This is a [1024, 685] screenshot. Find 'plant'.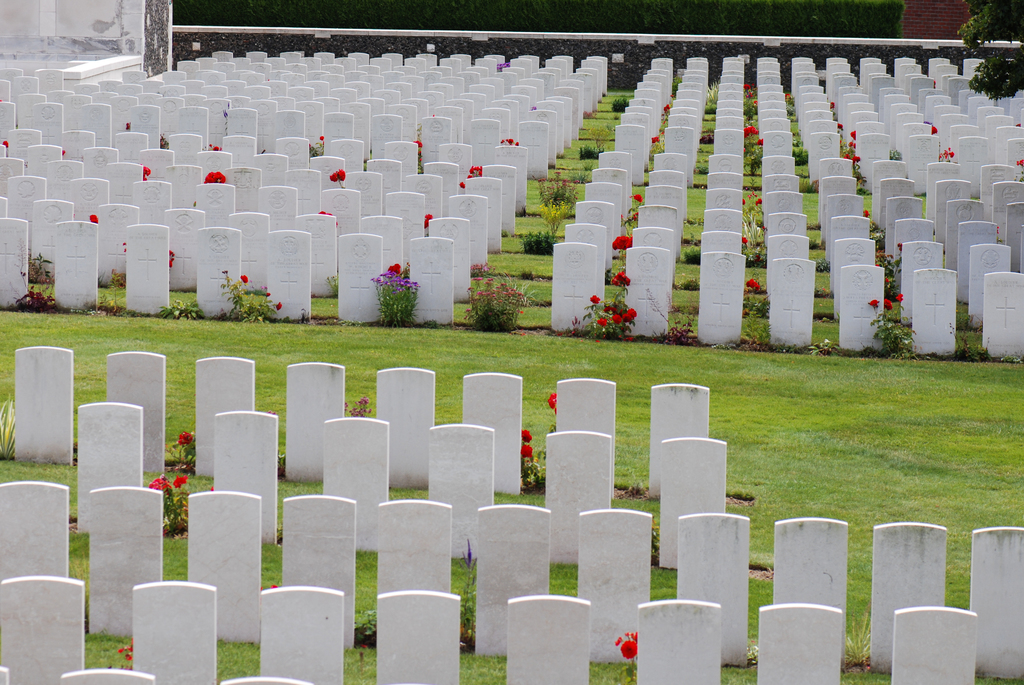
Bounding box: (x1=815, y1=287, x2=836, y2=301).
